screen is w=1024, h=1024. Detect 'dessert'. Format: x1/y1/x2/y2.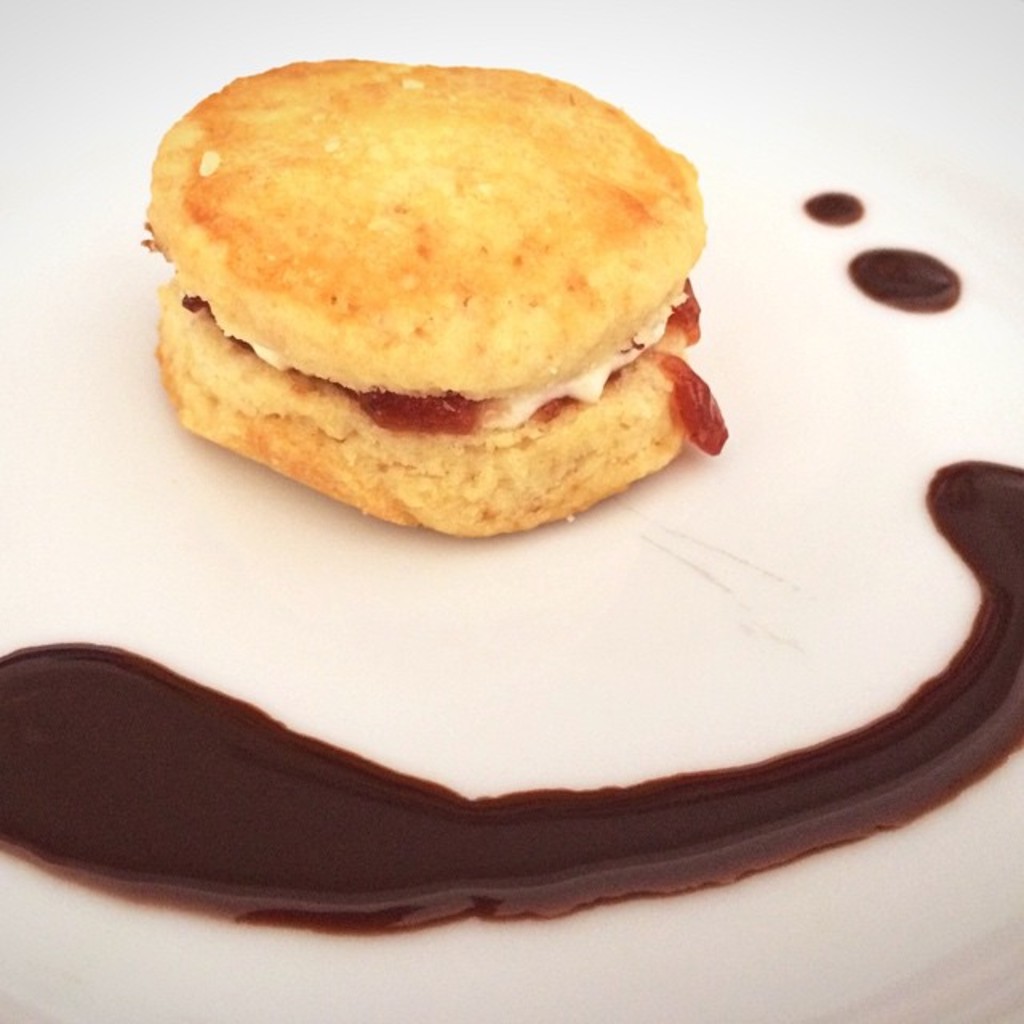
149/40/726/504.
